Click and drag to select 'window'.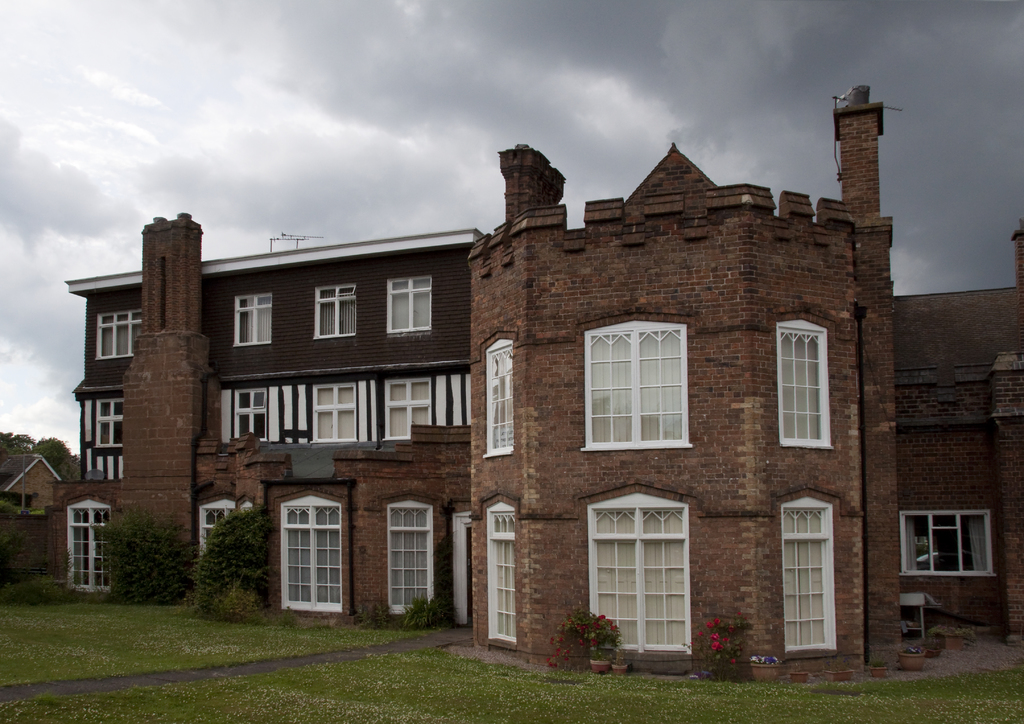
Selection: {"x1": 483, "y1": 328, "x2": 516, "y2": 456}.
